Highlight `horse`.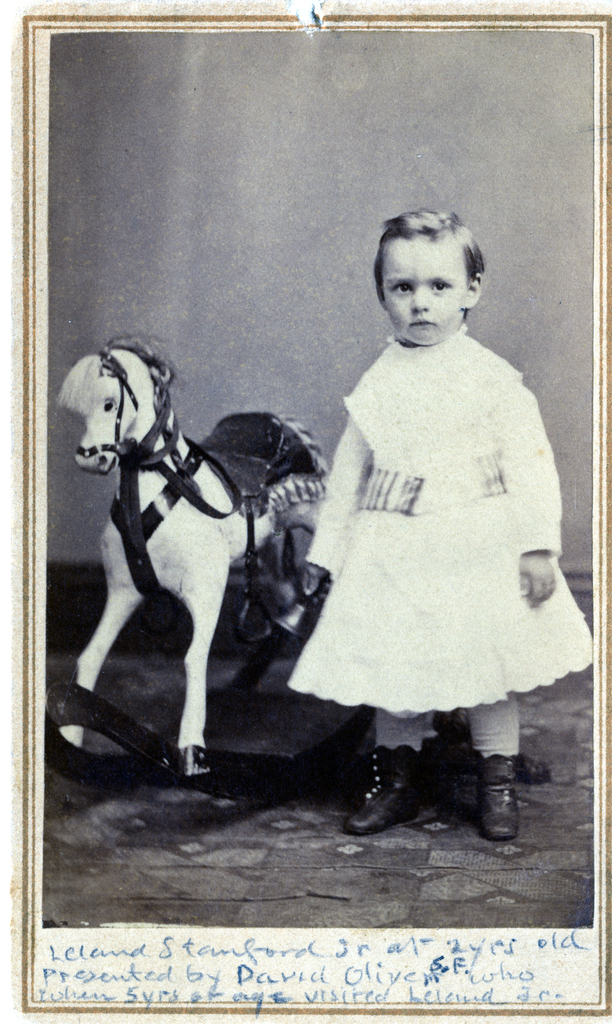
Highlighted region: <region>55, 326, 328, 777</region>.
